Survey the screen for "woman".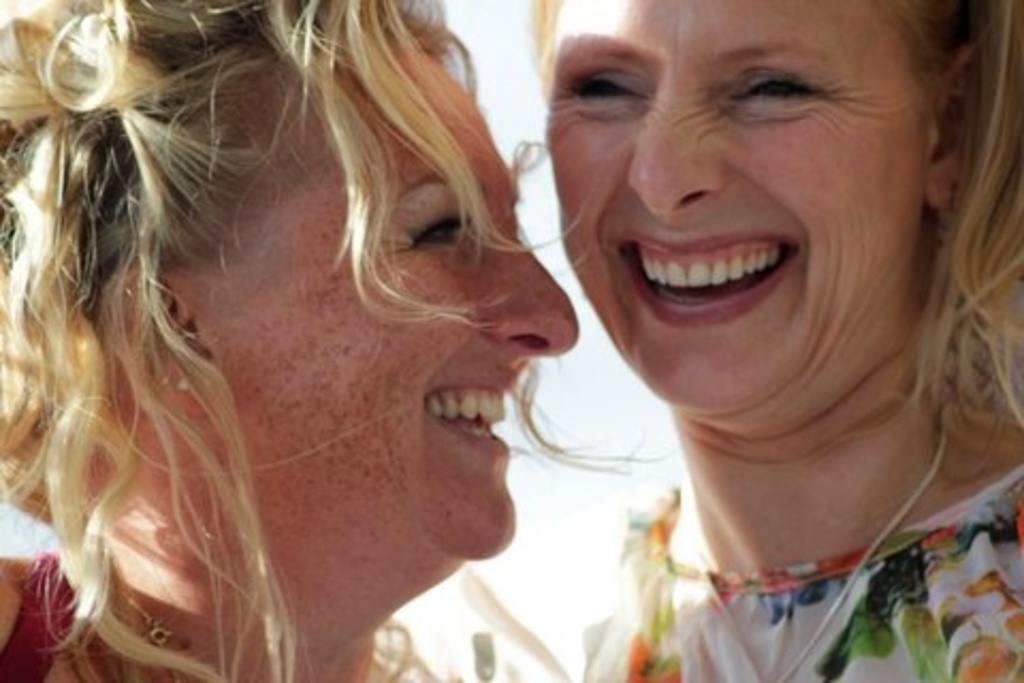
Survey found: region(416, 0, 1023, 664).
